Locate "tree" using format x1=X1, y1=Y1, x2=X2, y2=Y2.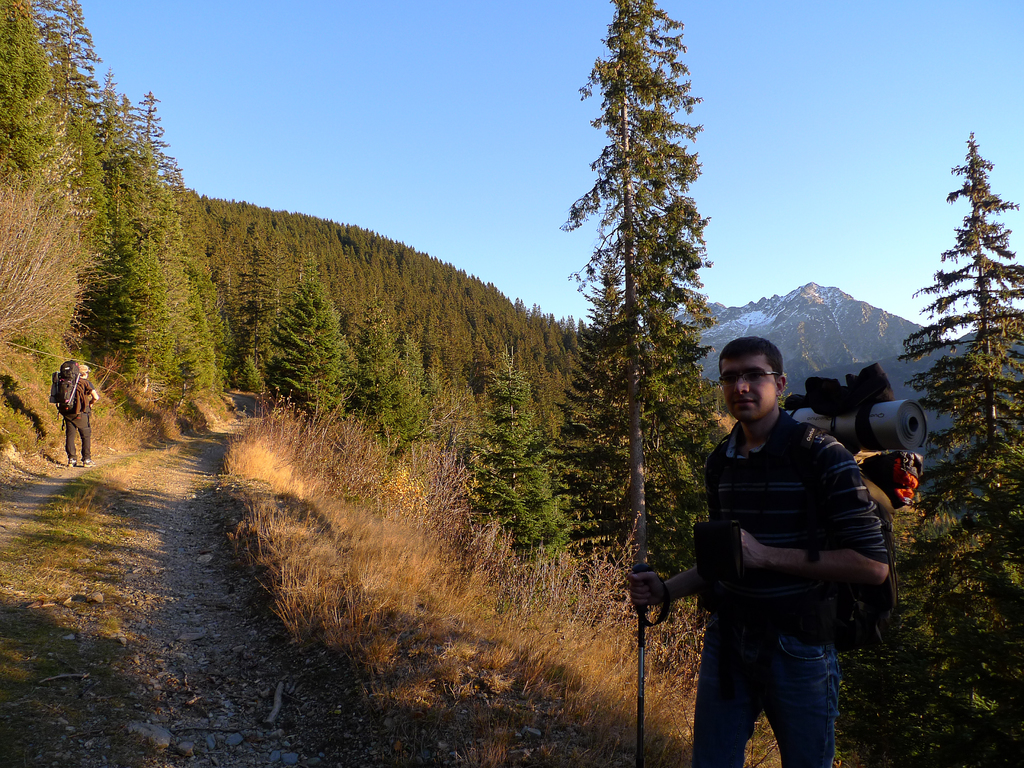
x1=461, y1=336, x2=567, y2=566.
